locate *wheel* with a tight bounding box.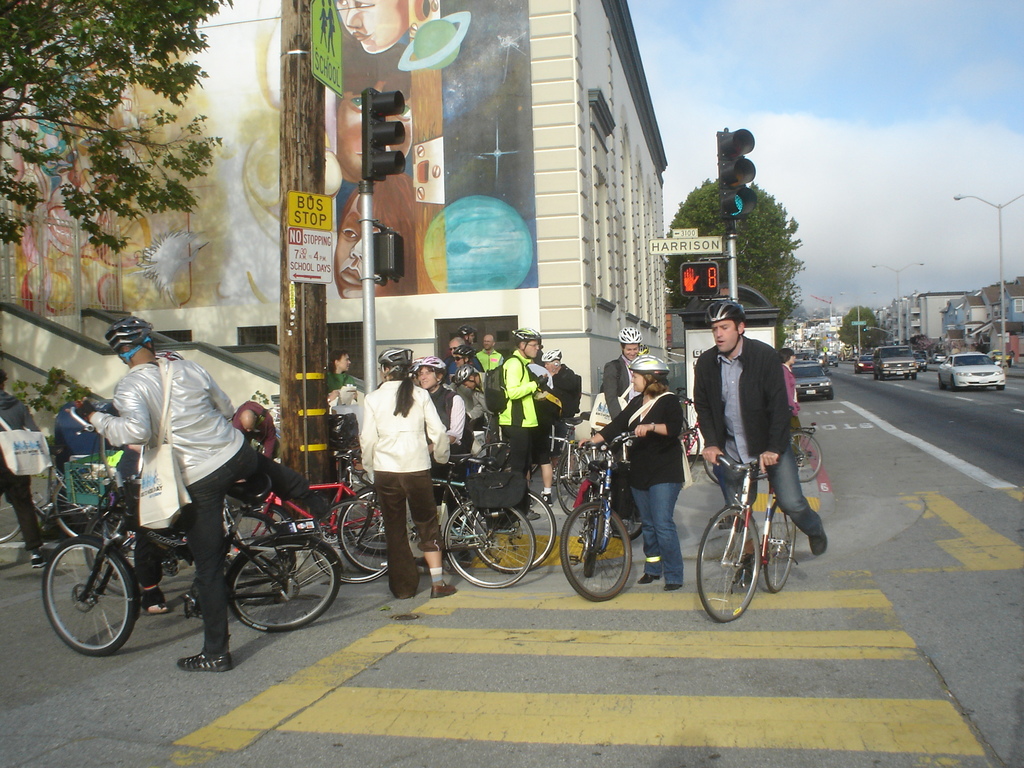
bbox(440, 497, 534, 593).
